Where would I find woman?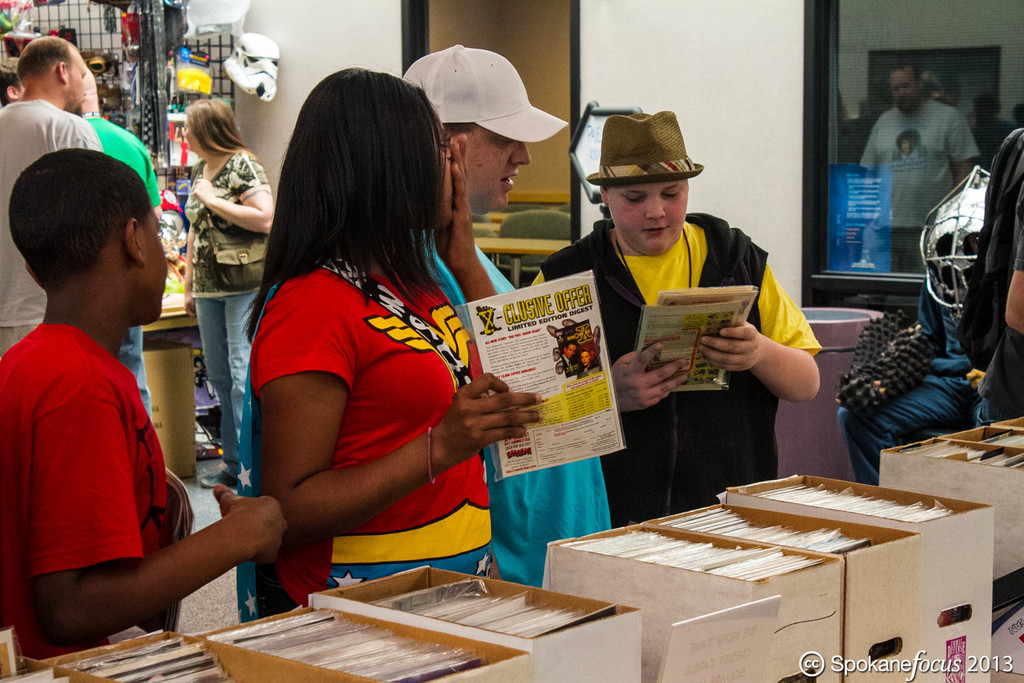
At box=[180, 98, 274, 490].
